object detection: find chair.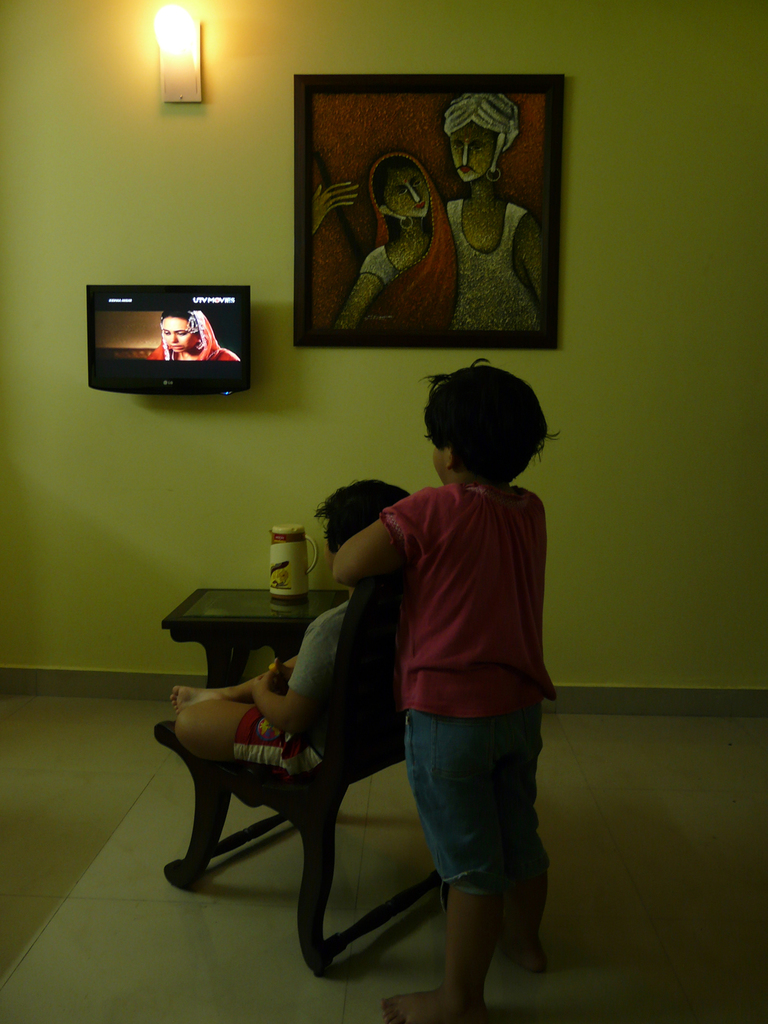
{"left": 159, "top": 550, "right": 431, "bottom": 961}.
